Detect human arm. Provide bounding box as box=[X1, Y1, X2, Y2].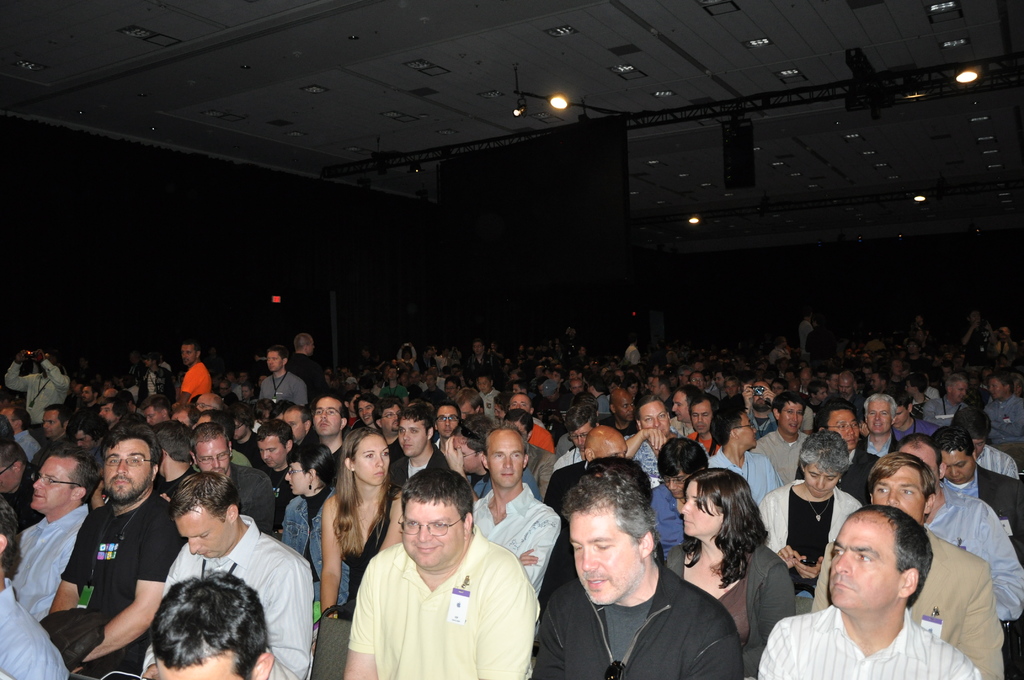
box=[321, 494, 353, 626].
